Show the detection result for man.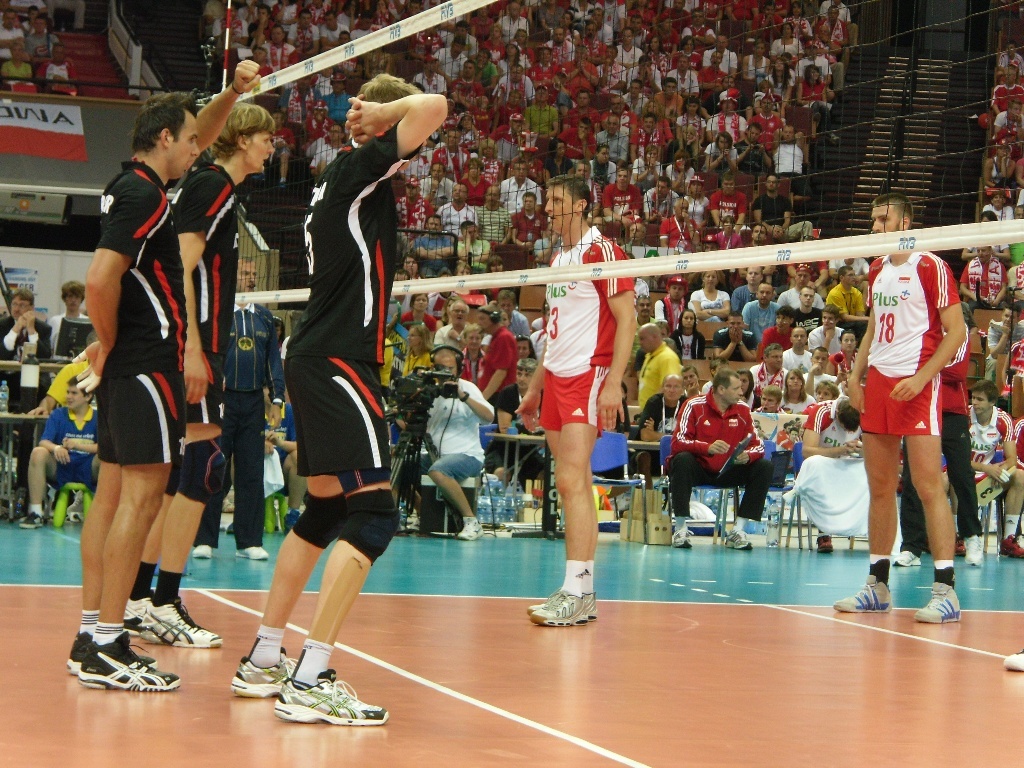
box(607, 165, 642, 235).
